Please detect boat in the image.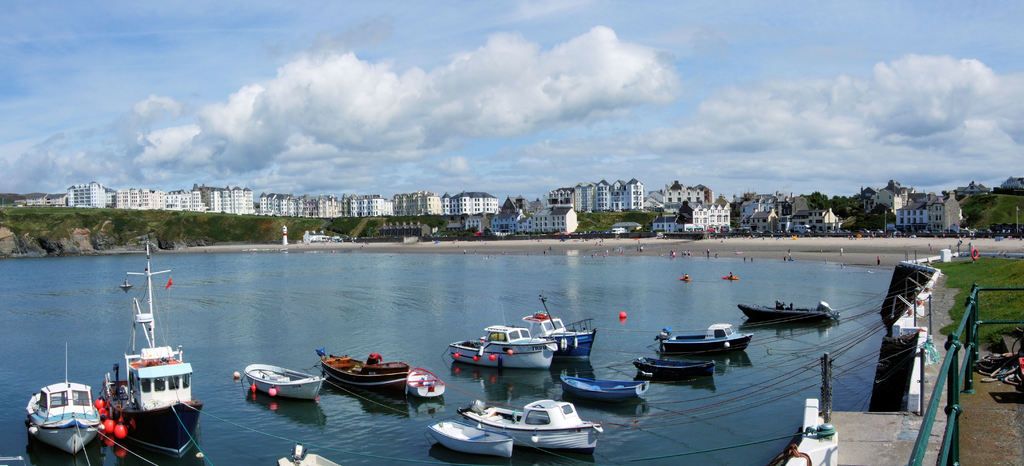
region(556, 362, 651, 410).
